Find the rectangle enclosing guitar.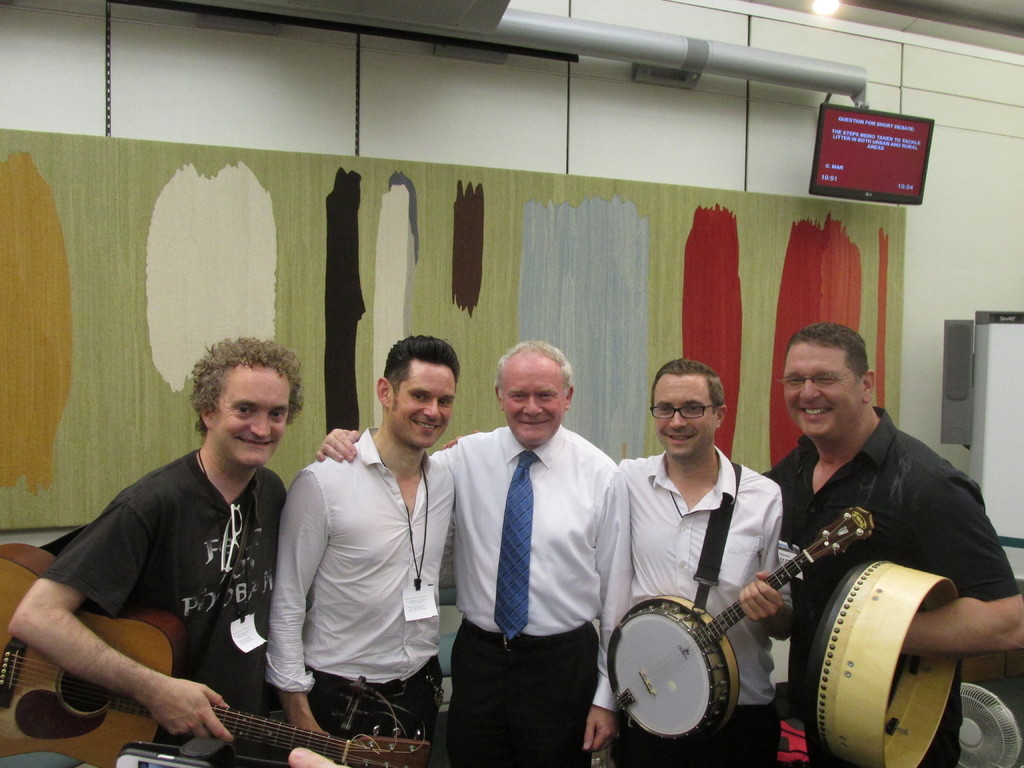
x1=605, y1=498, x2=879, y2=746.
